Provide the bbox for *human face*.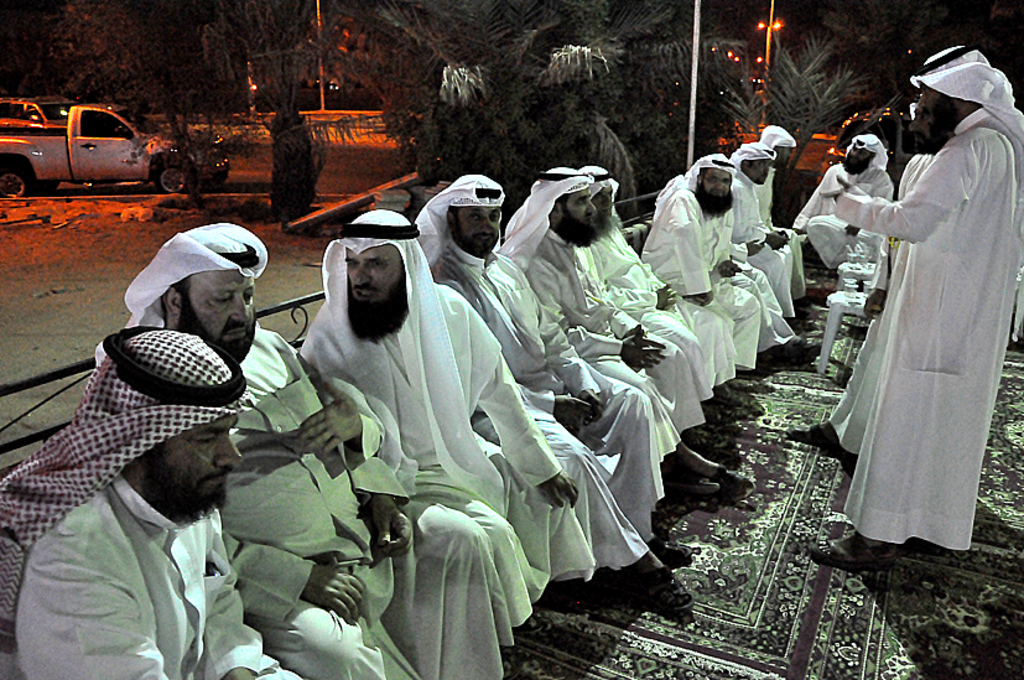
x1=851 y1=149 x2=869 y2=167.
